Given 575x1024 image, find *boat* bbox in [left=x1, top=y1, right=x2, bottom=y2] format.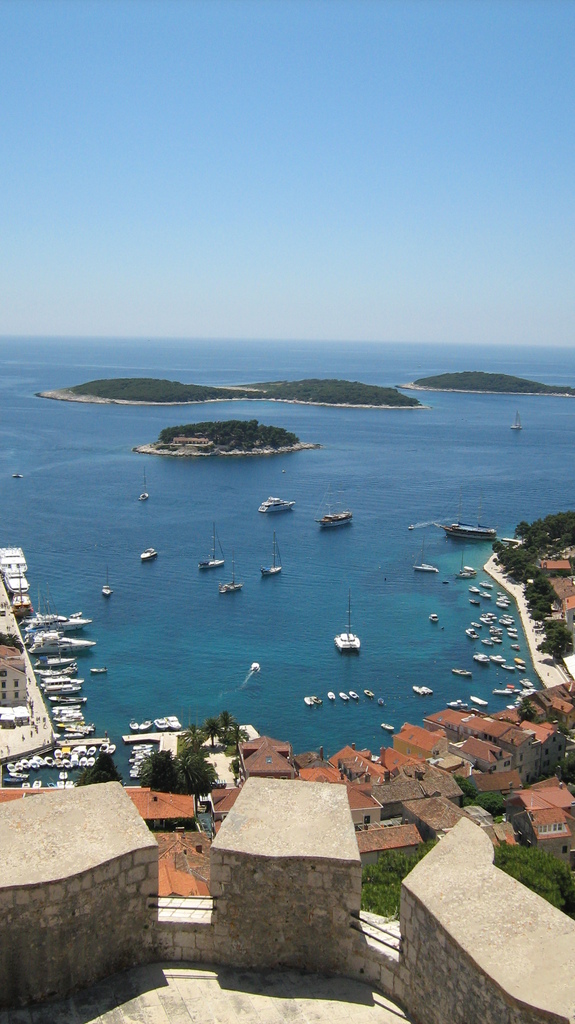
[left=507, top=410, right=523, bottom=431].
